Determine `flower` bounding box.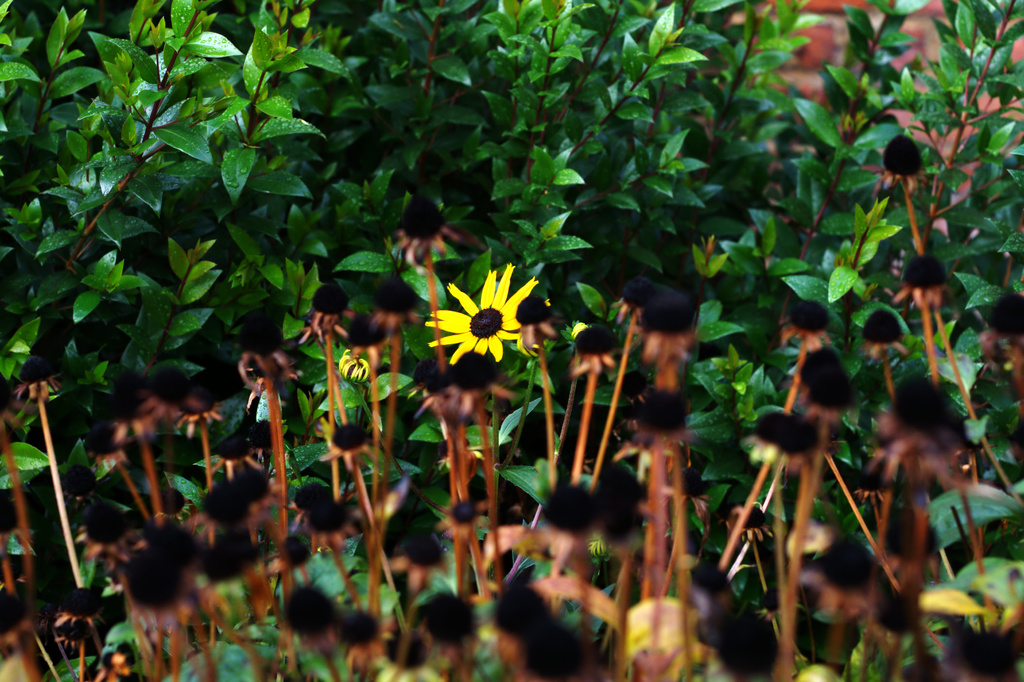
Determined: [332, 345, 376, 387].
